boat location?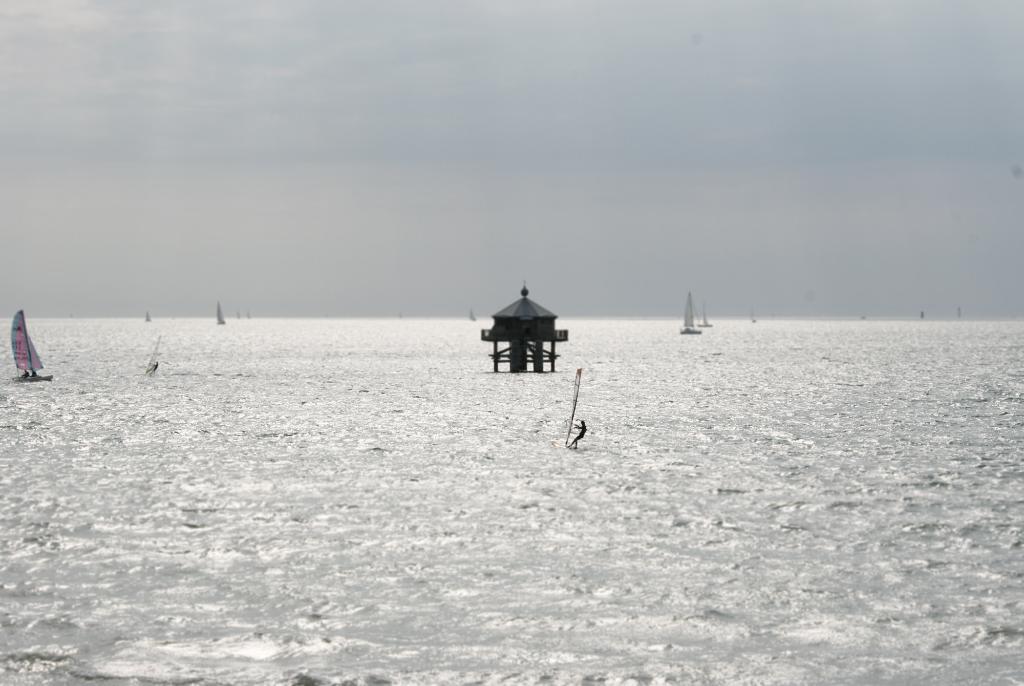
detection(696, 293, 712, 329)
